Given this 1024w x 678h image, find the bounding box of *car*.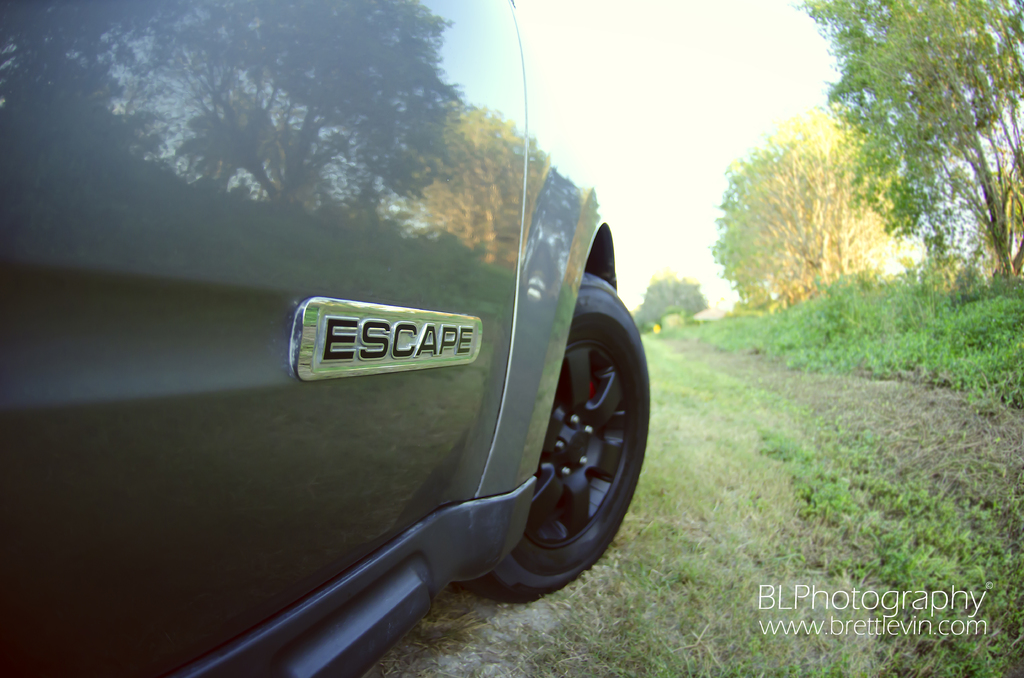
x1=0 y1=0 x2=651 y2=677.
